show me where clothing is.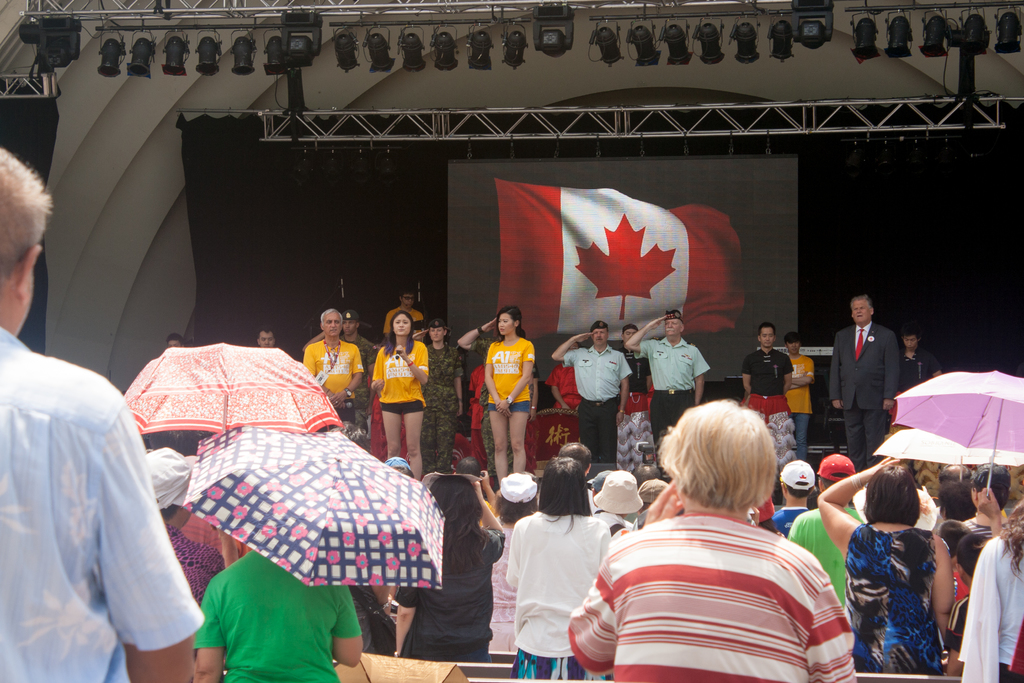
clothing is at select_region(831, 322, 887, 459).
